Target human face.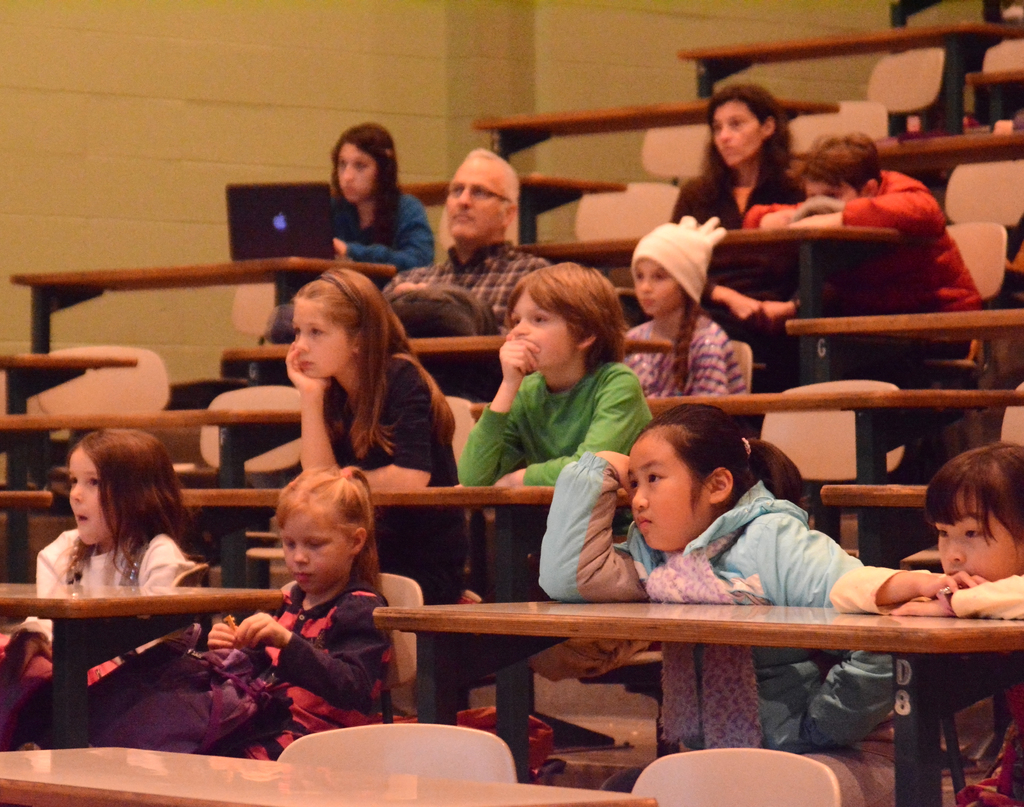
Target region: rect(625, 428, 708, 546).
